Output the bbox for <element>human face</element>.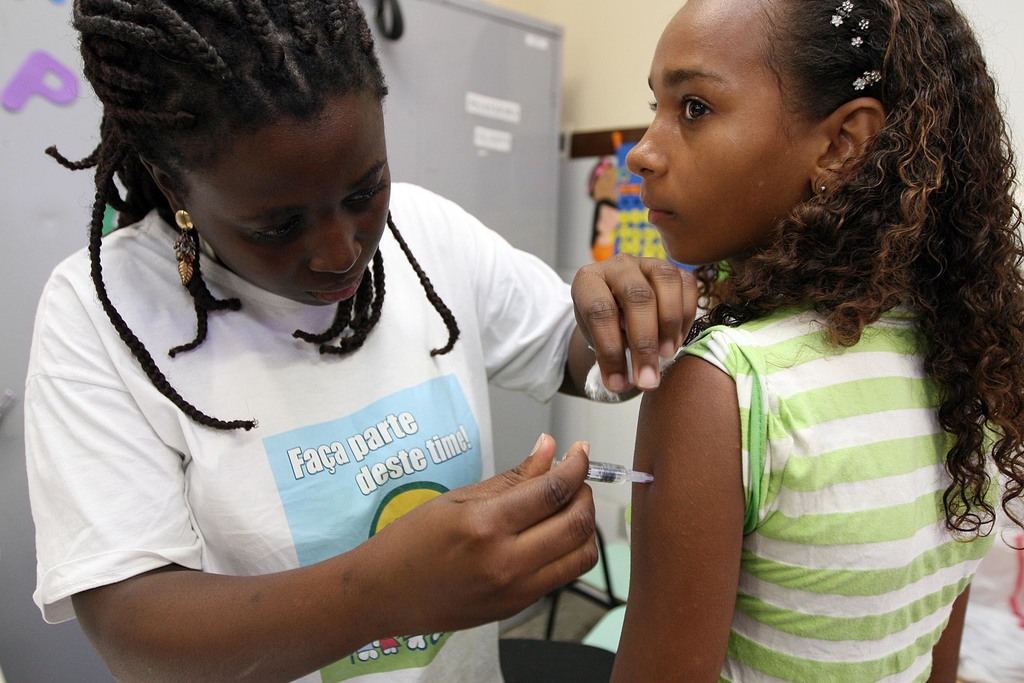
<bbox>187, 110, 391, 306</bbox>.
